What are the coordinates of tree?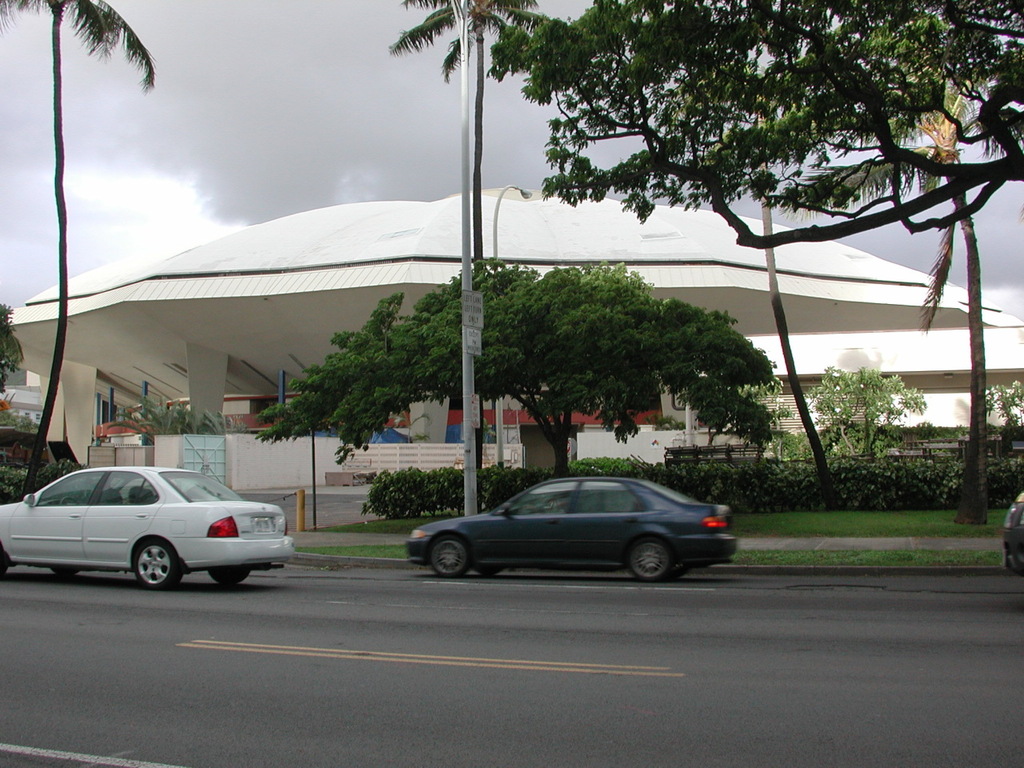
locate(379, 0, 582, 304).
